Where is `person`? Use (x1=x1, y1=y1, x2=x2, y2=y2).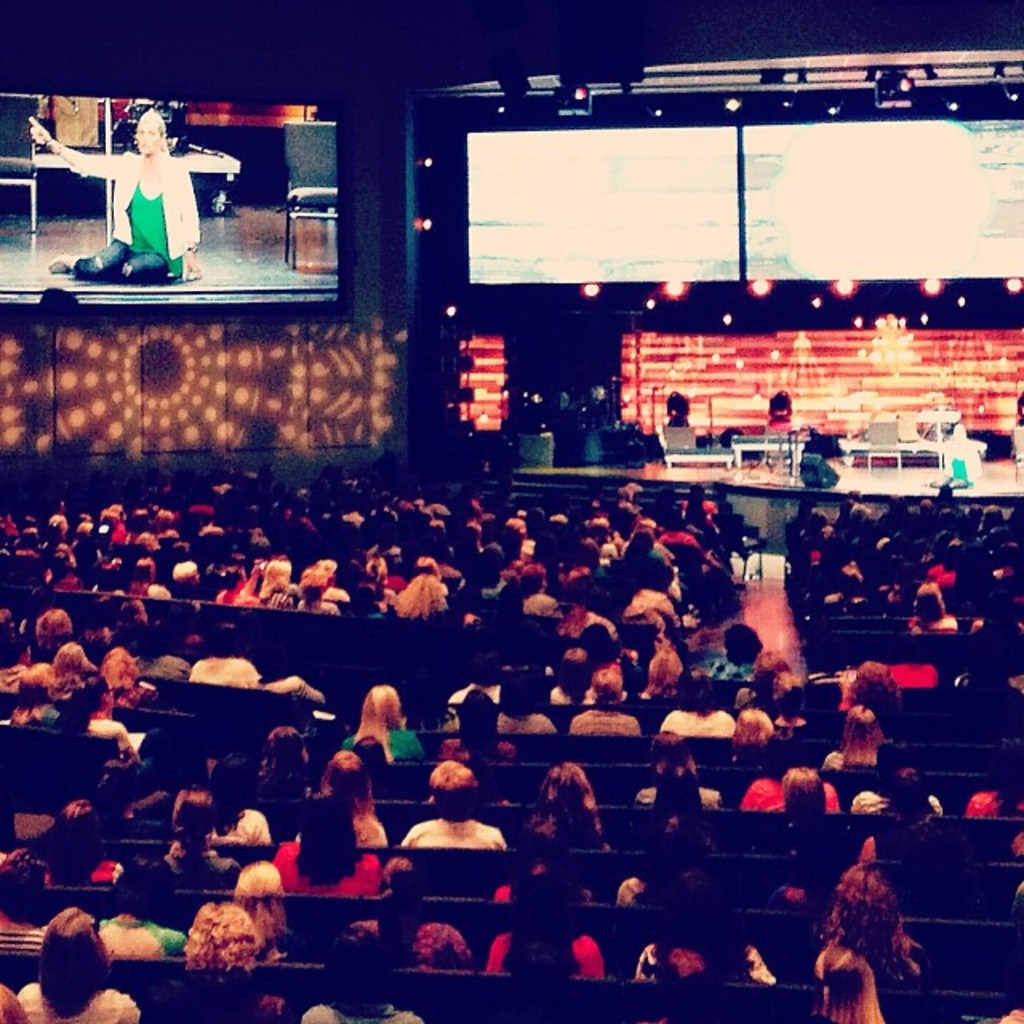
(x1=826, y1=706, x2=883, y2=770).
